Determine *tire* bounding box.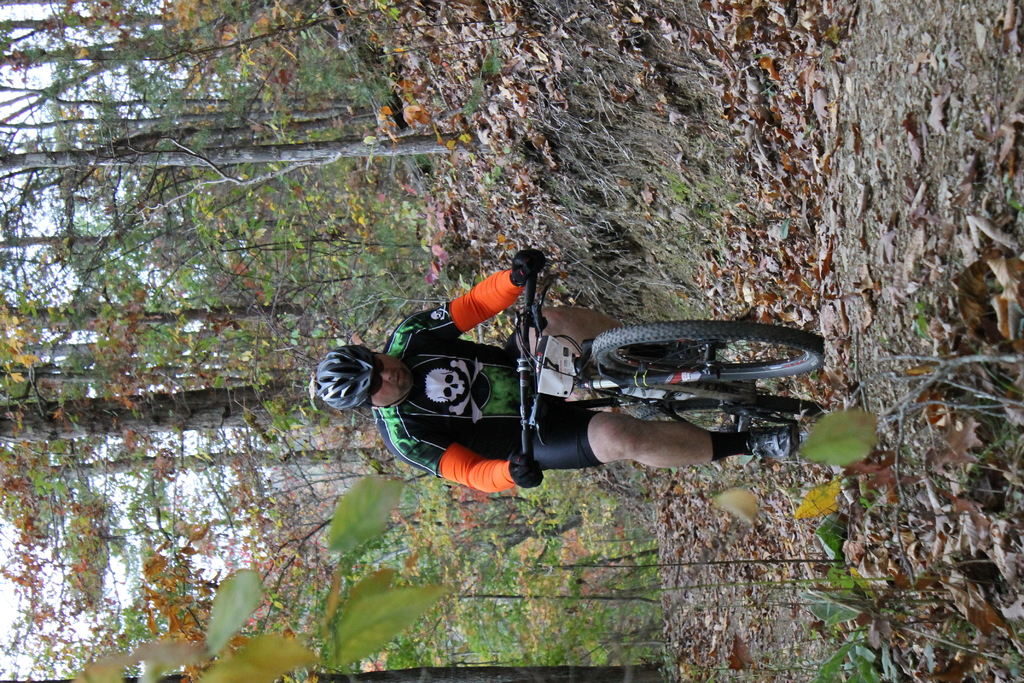
Determined: BBox(636, 397, 826, 423).
